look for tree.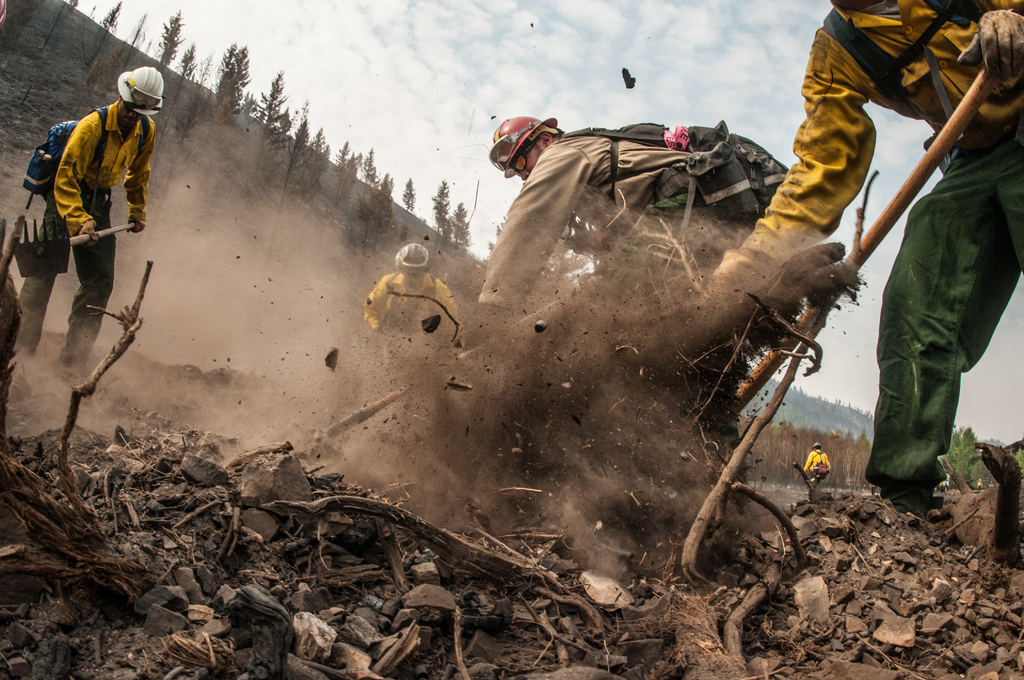
Found: detection(448, 201, 468, 260).
